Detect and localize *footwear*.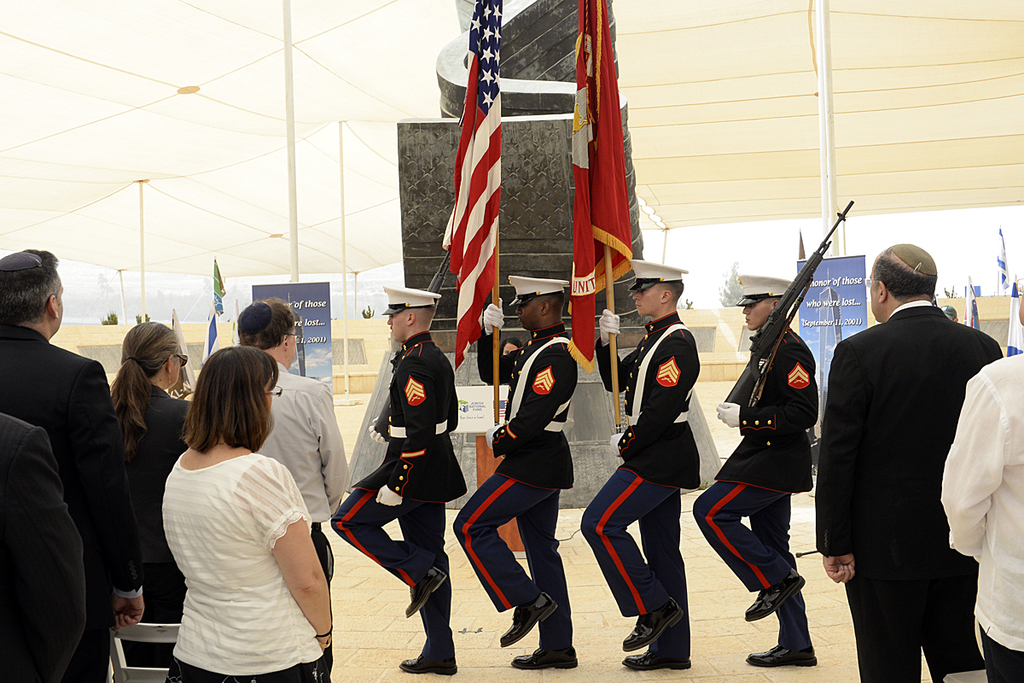
Localized at l=403, t=567, r=447, b=616.
